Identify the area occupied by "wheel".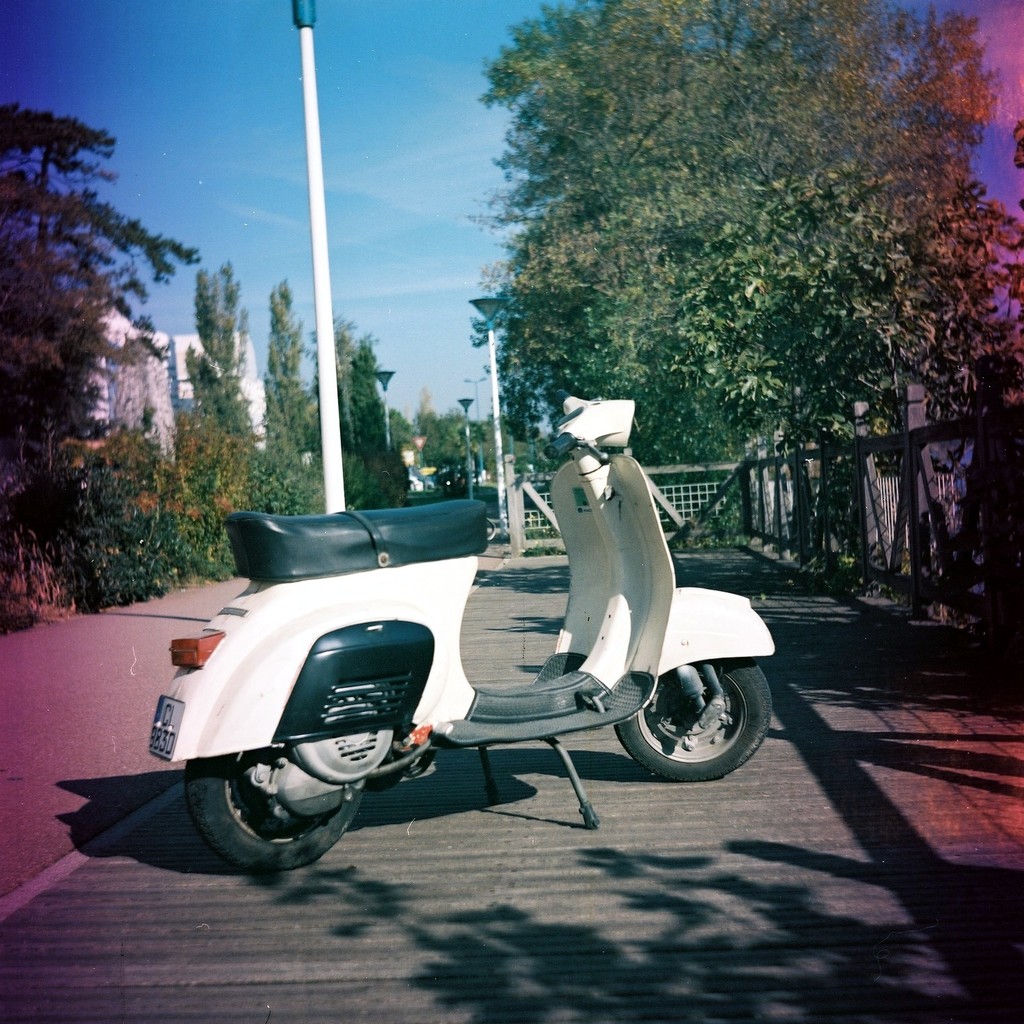
Area: {"left": 182, "top": 754, "right": 366, "bottom": 875}.
